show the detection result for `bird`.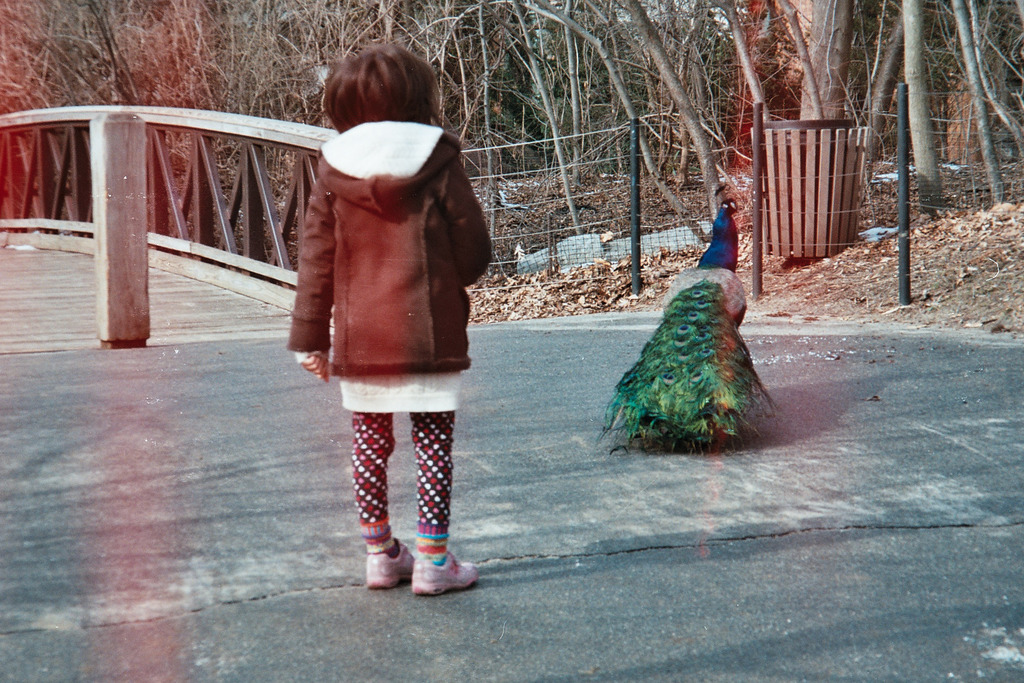
591,179,782,457.
